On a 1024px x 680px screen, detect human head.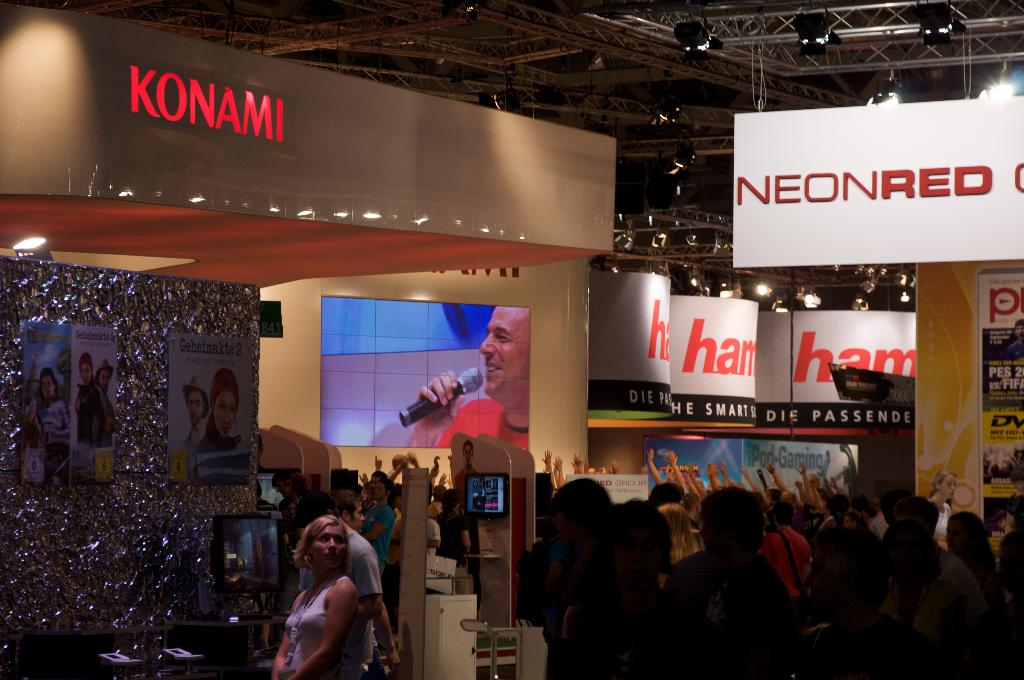
left=179, top=374, right=207, bottom=425.
